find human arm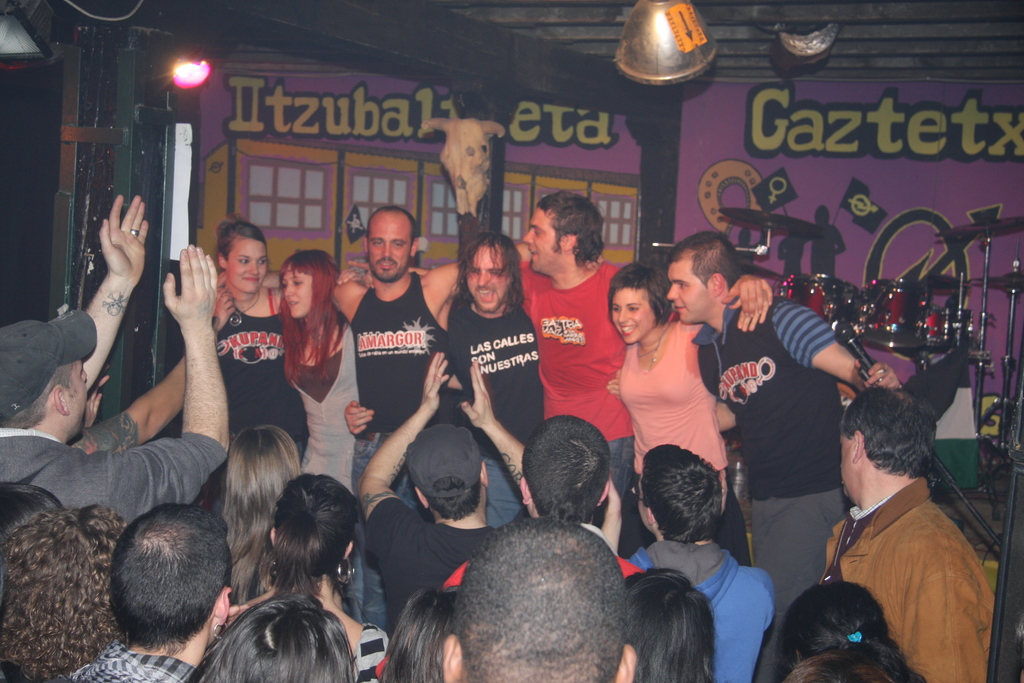
[left=429, top=243, right=602, bottom=302]
